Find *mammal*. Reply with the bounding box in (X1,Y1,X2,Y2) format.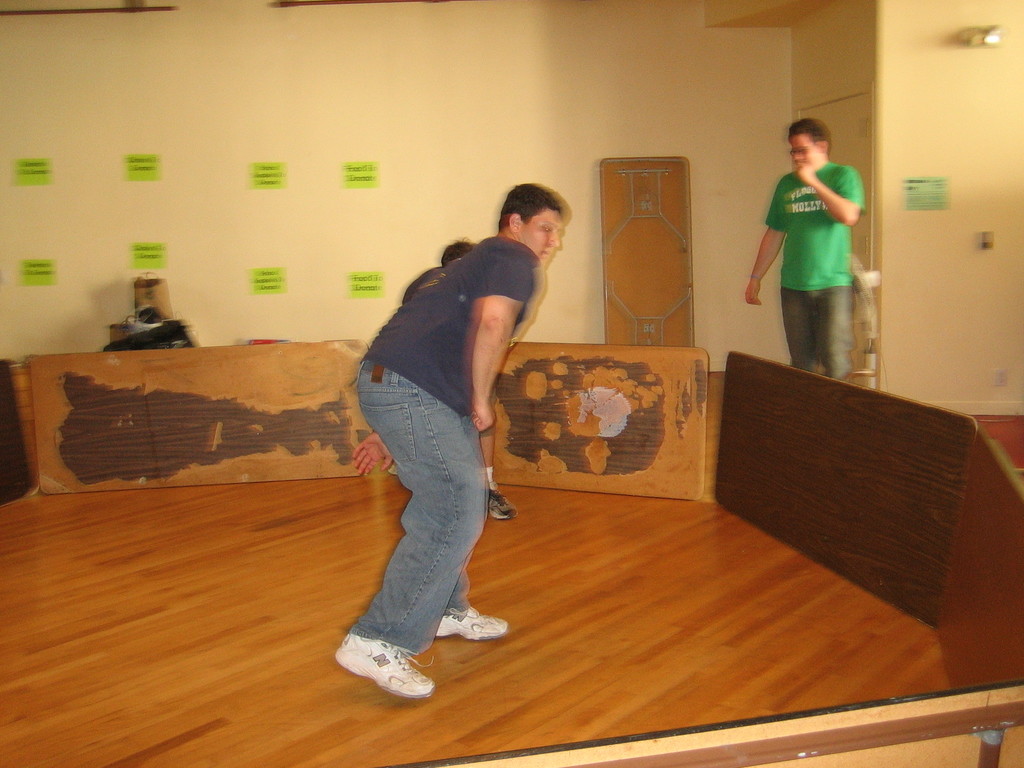
(332,180,565,701).
